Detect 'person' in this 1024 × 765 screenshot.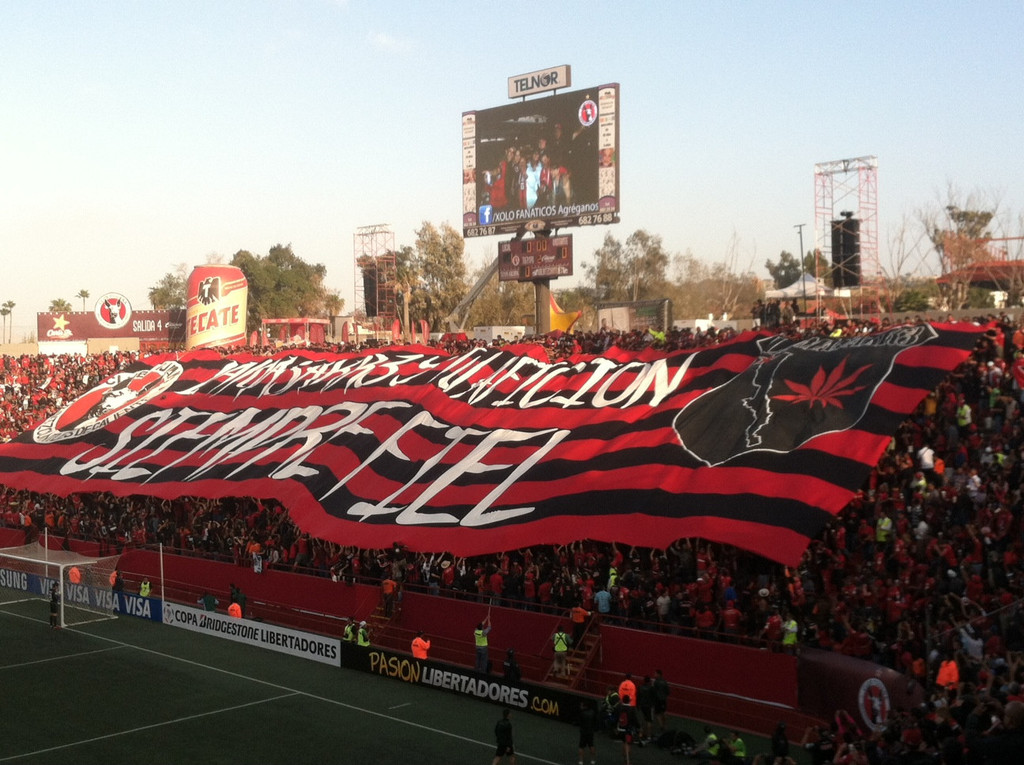
Detection: bbox(196, 588, 220, 613).
